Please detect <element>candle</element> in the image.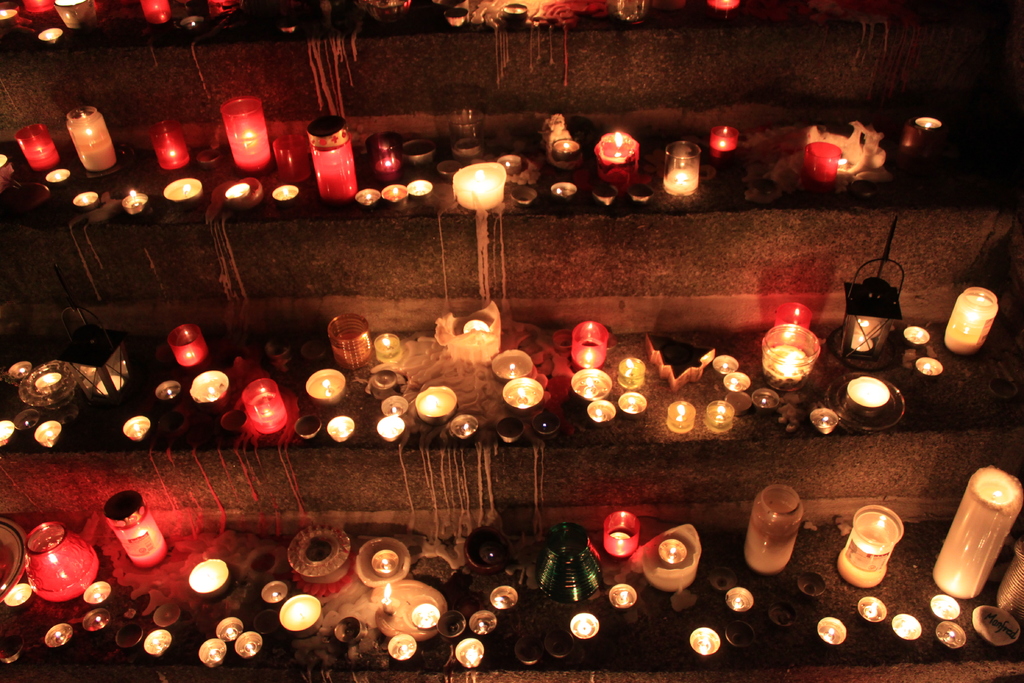
bbox=[188, 559, 230, 595].
